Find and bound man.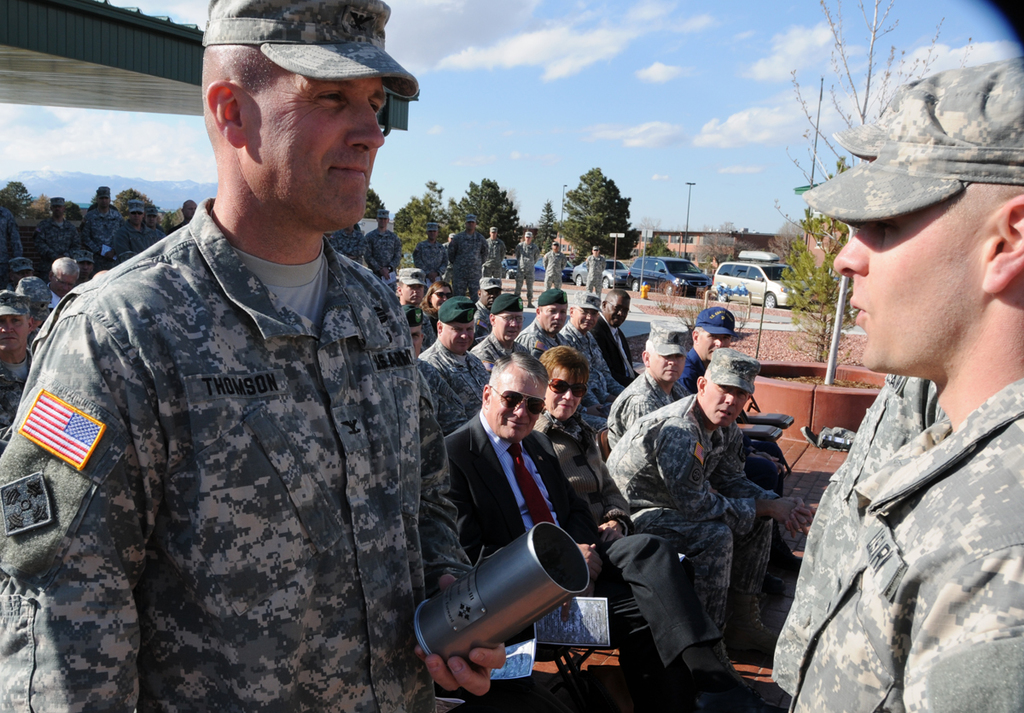
Bound: l=582, t=241, r=607, b=290.
